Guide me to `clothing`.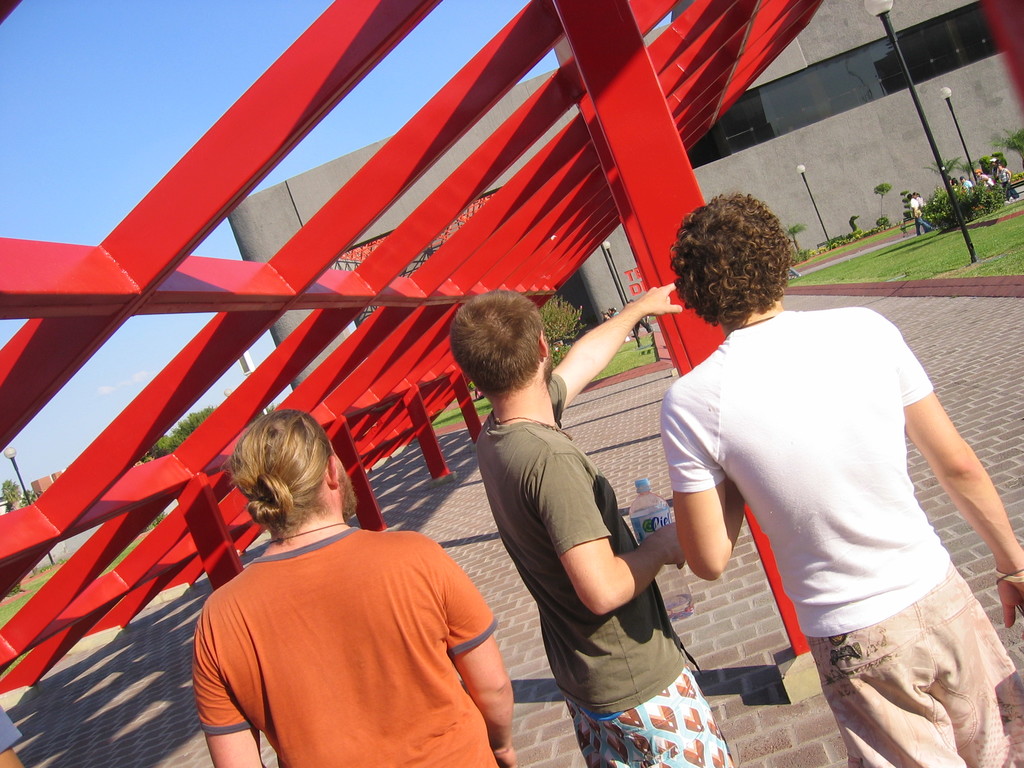
Guidance: bbox=(473, 364, 739, 767).
